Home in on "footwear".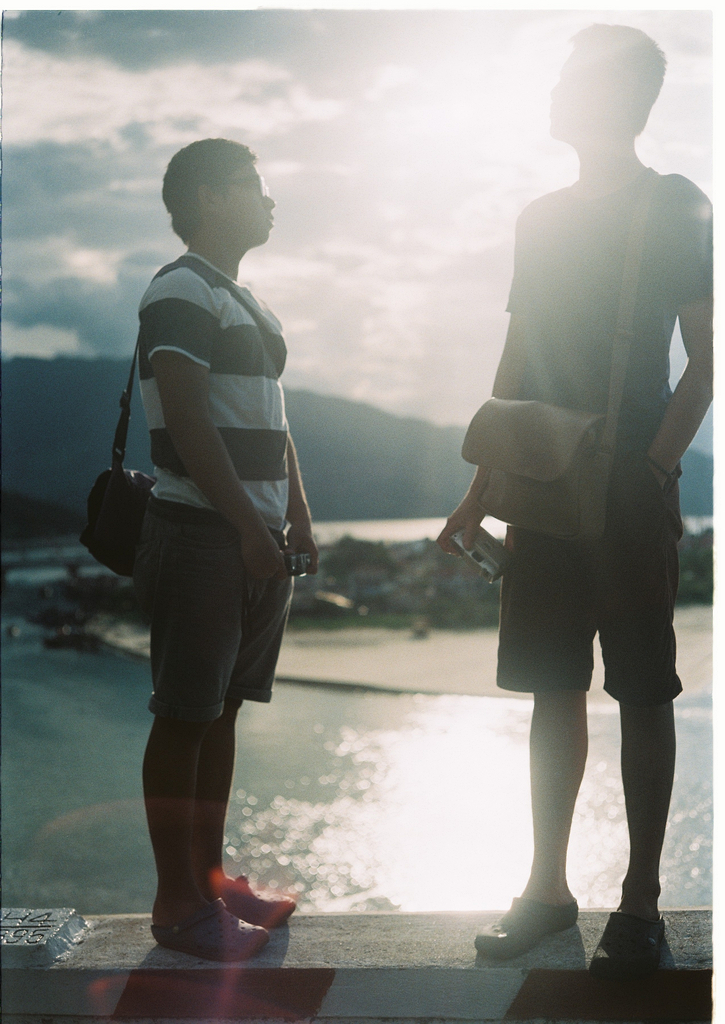
Homed in at bbox=[148, 900, 270, 958].
